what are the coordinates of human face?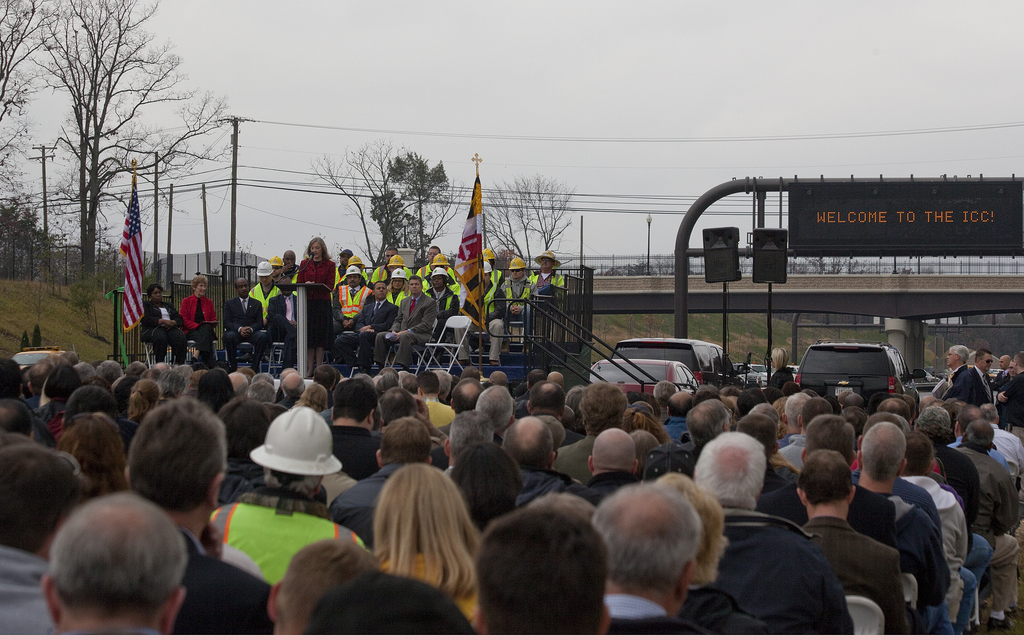
Rect(348, 274, 360, 284).
